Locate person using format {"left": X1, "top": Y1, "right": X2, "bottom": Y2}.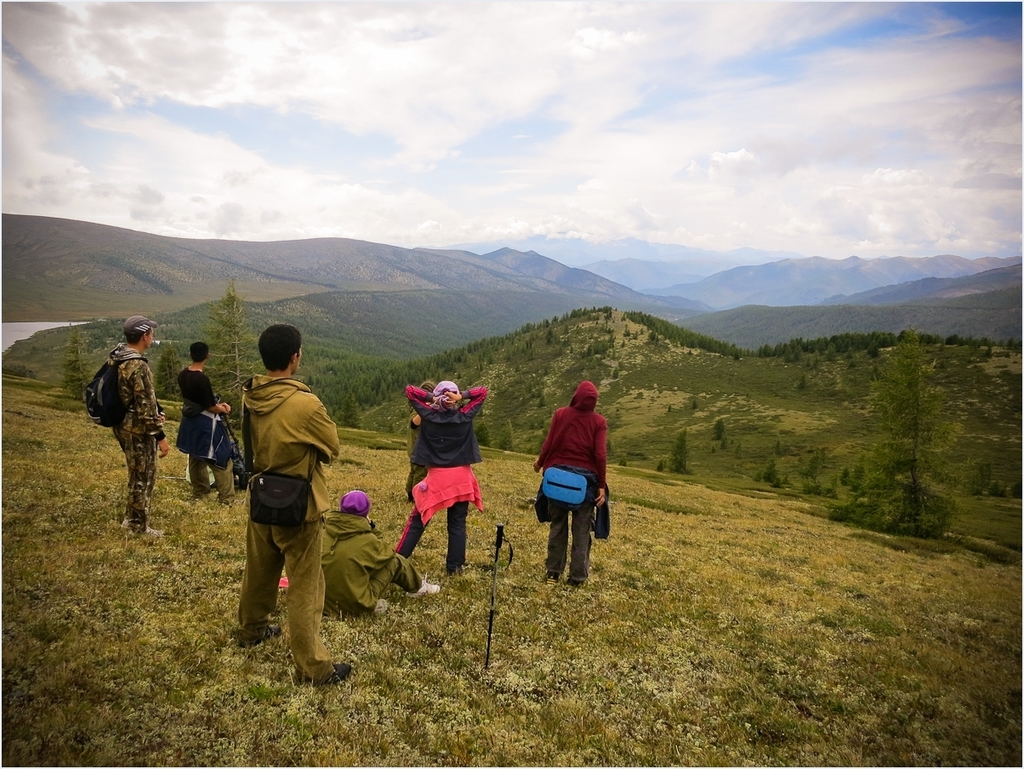
{"left": 177, "top": 339, "right": 237, "bottom": 507}.
